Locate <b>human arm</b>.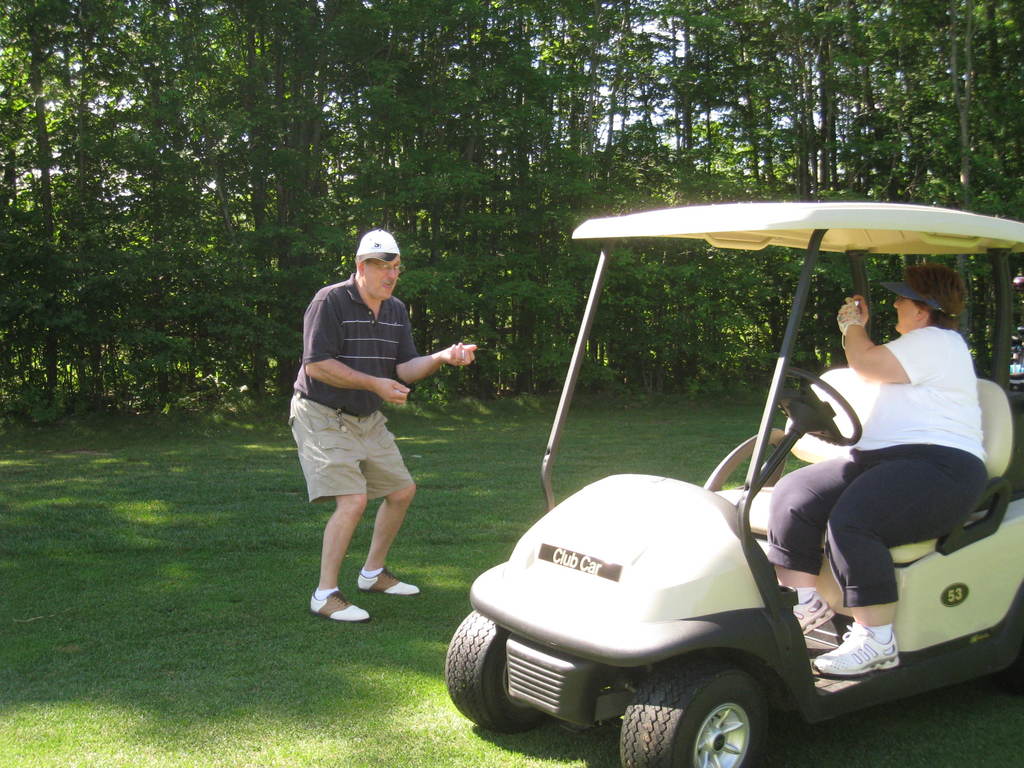
Bounding box: 301:288:412:410.
